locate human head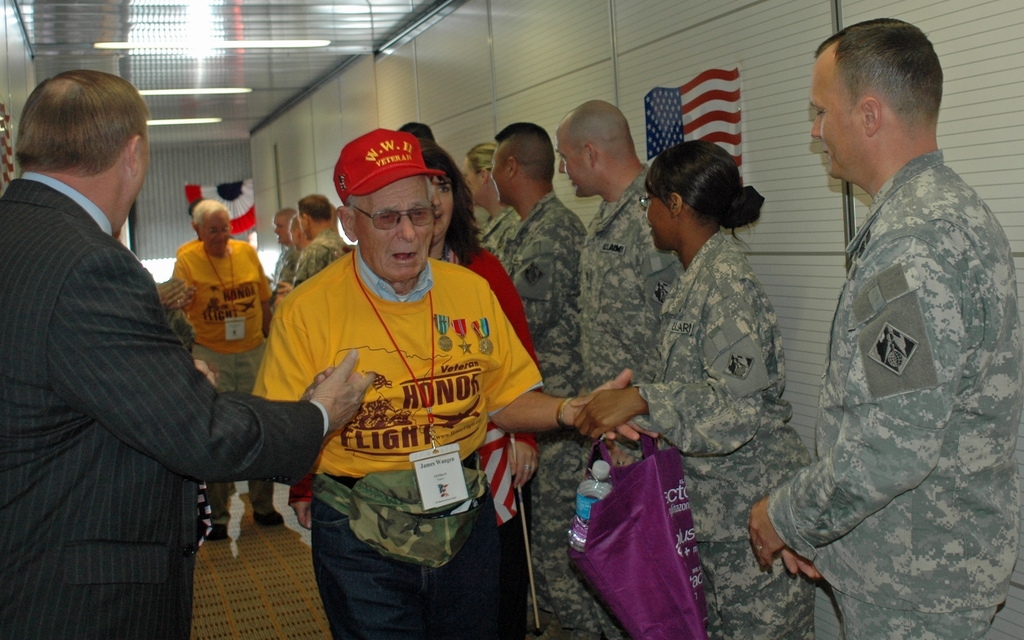
bbox=(189, 199, 230, 251)
